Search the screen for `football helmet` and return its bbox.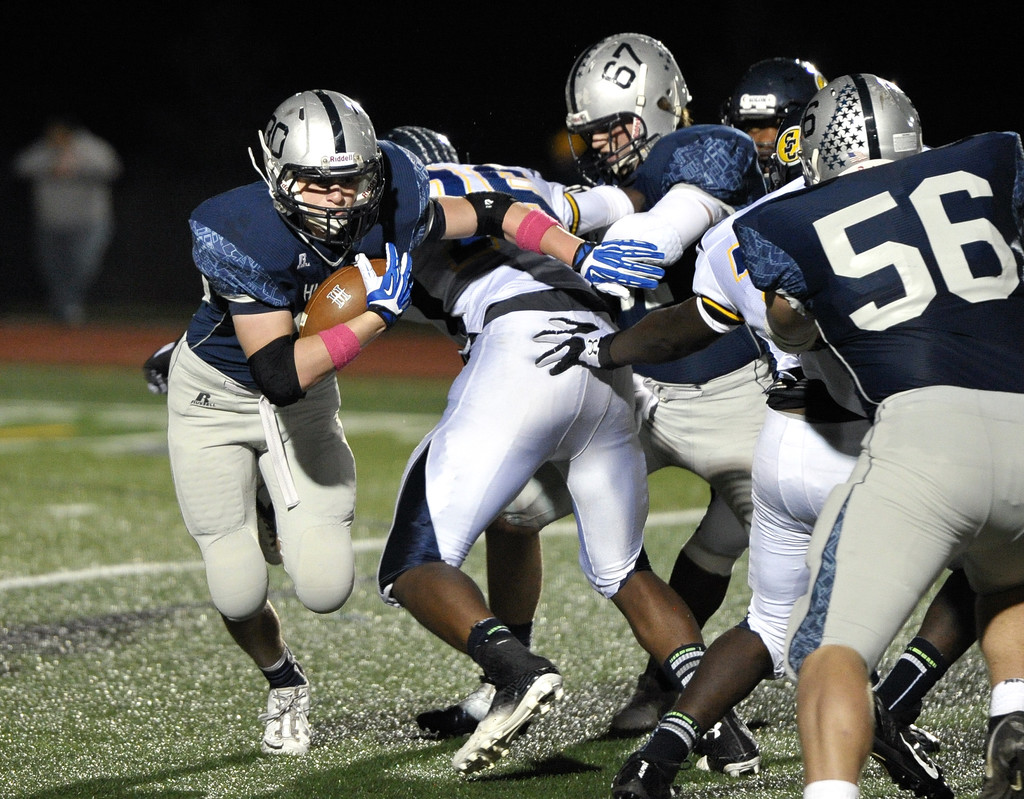
Found: [x1=797, y1=78, x2=919, y2=175].
